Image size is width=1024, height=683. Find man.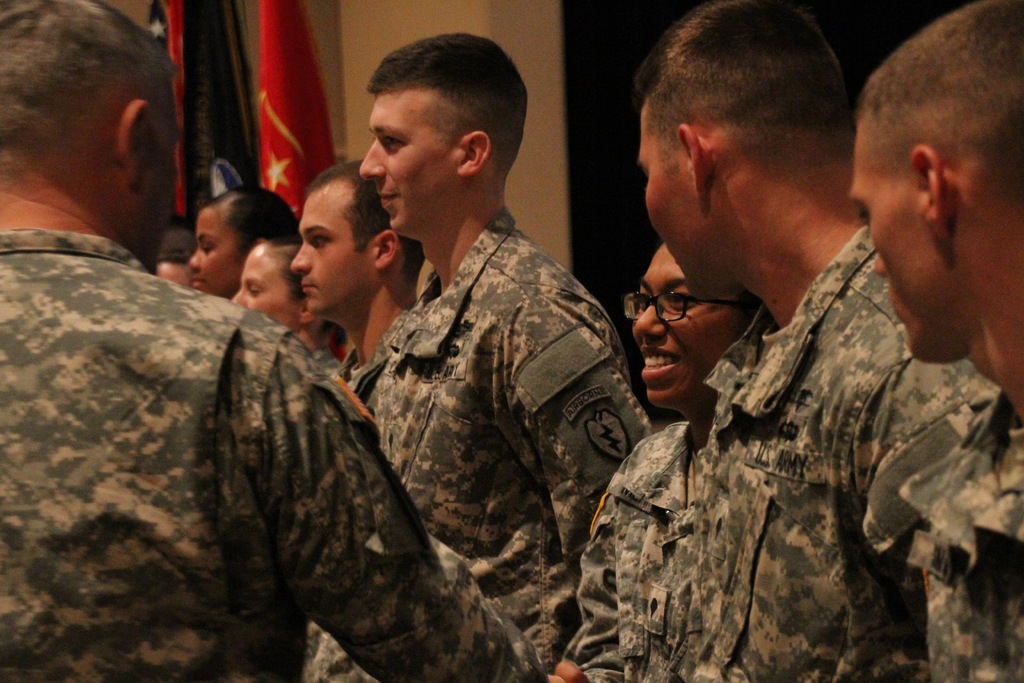
{"left": 845, "top": 0, "right": 1023, "bottom": 682}.
